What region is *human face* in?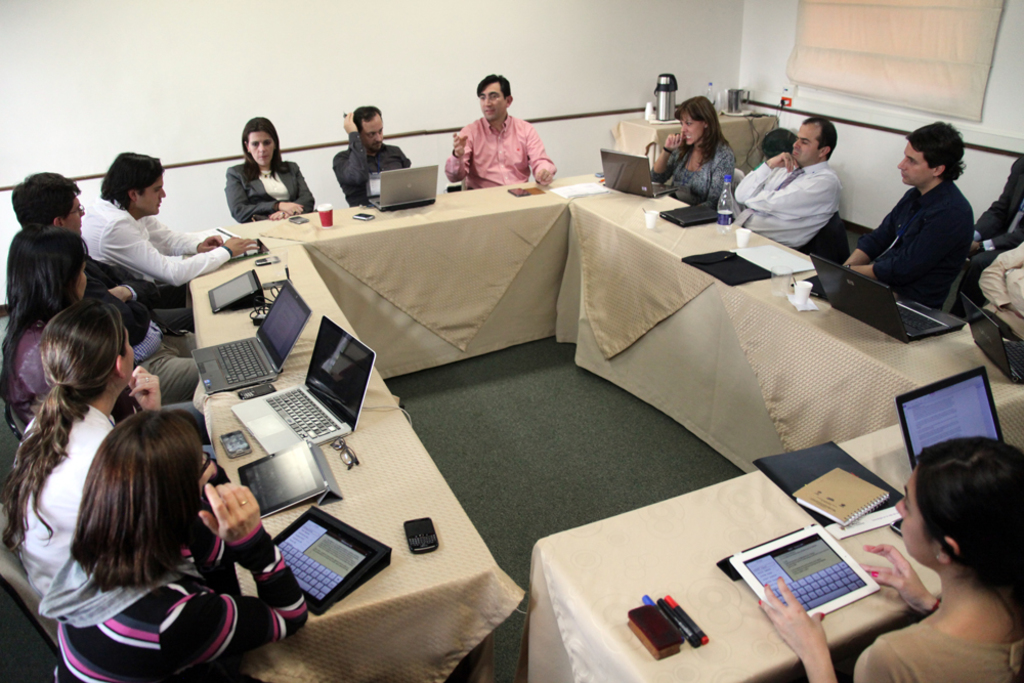
793,124,825,163.
